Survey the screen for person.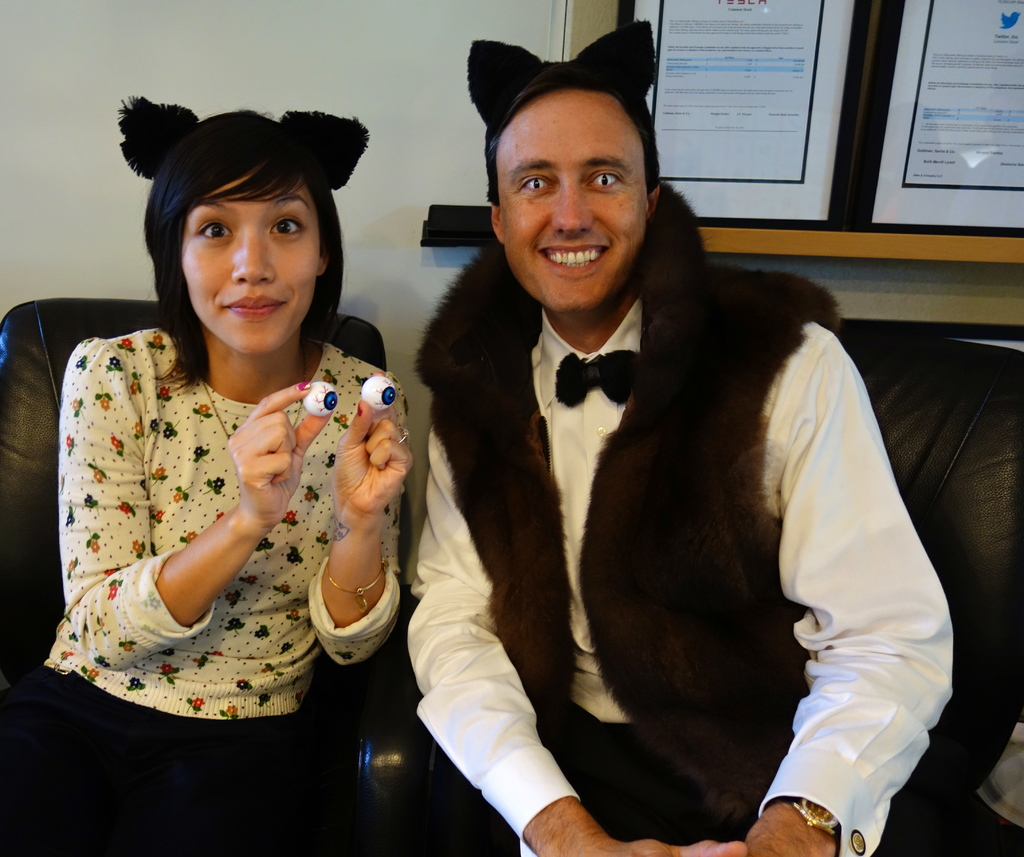
Survey found: select_region(33, 108, 416, 781).
